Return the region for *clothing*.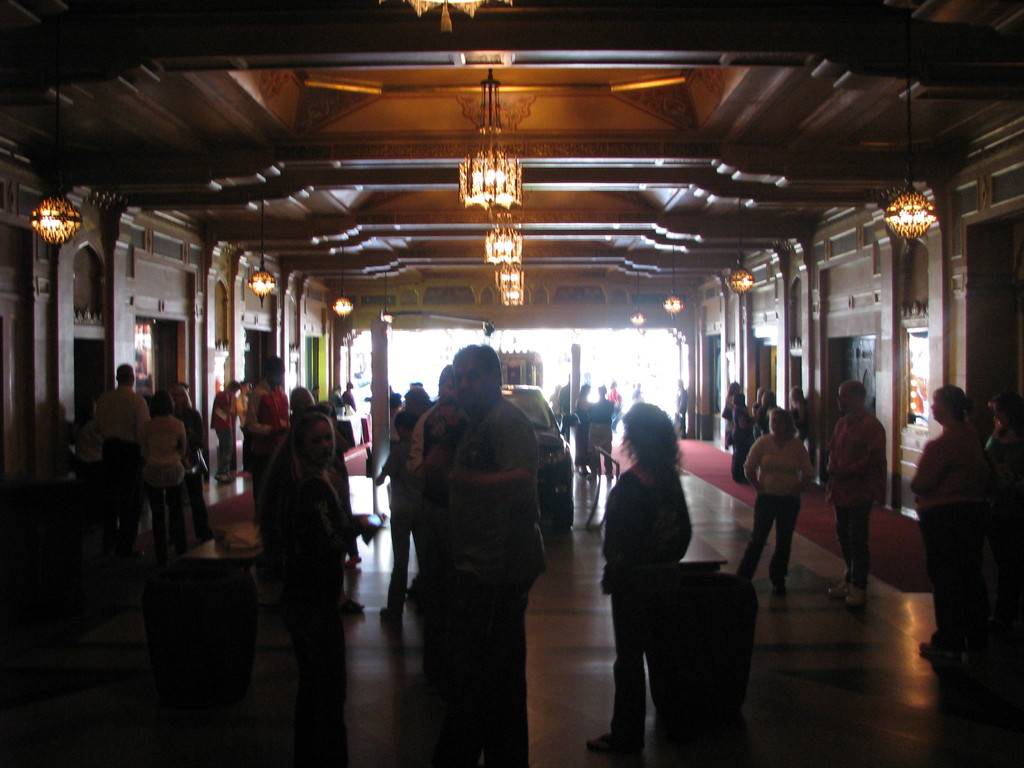
x1=375 y1=381 x2=444 y2=617.
